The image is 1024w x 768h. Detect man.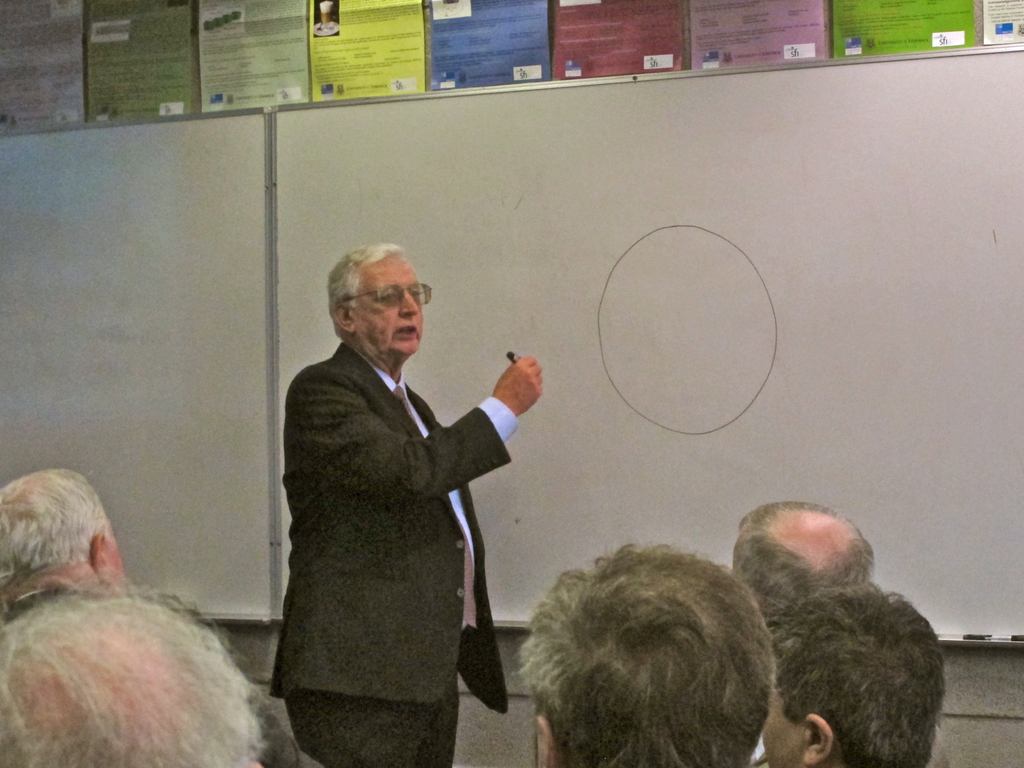
Detection: x1=523 y1=547 x2=774 y2=767.
